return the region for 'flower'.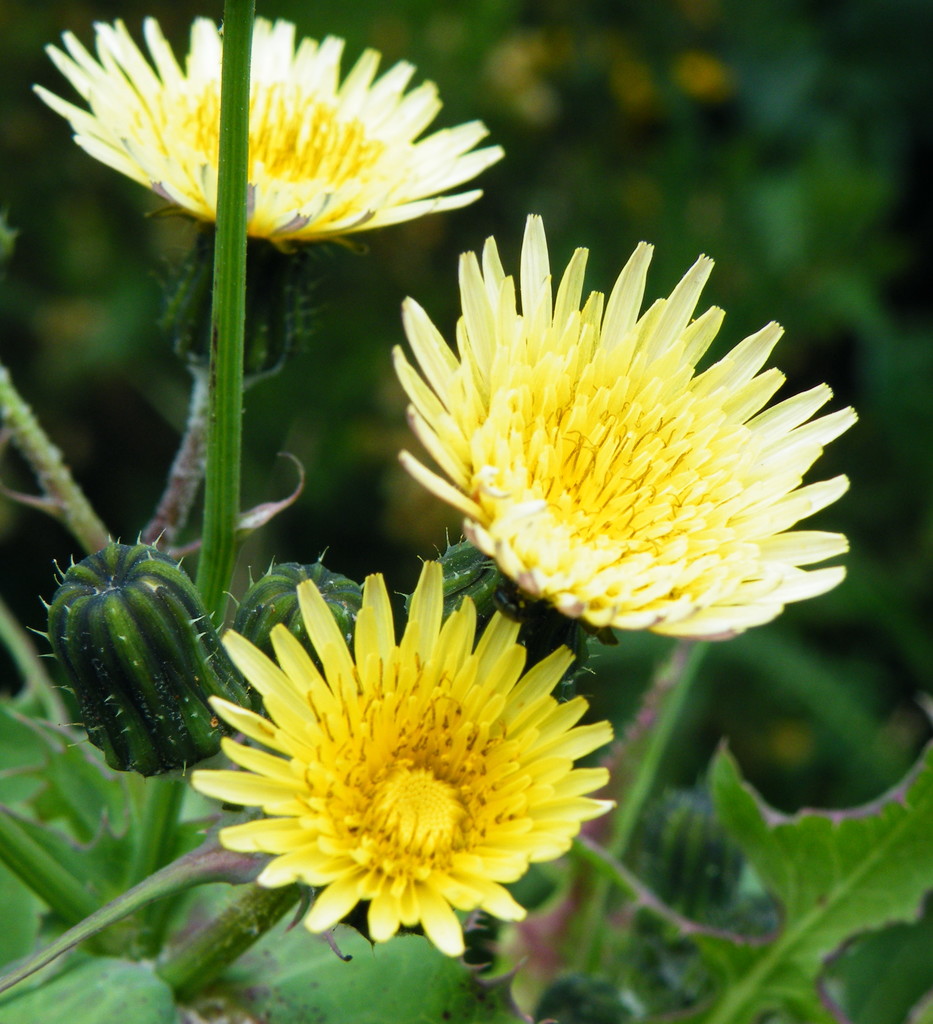
detection(28, 15, 501, 251).
